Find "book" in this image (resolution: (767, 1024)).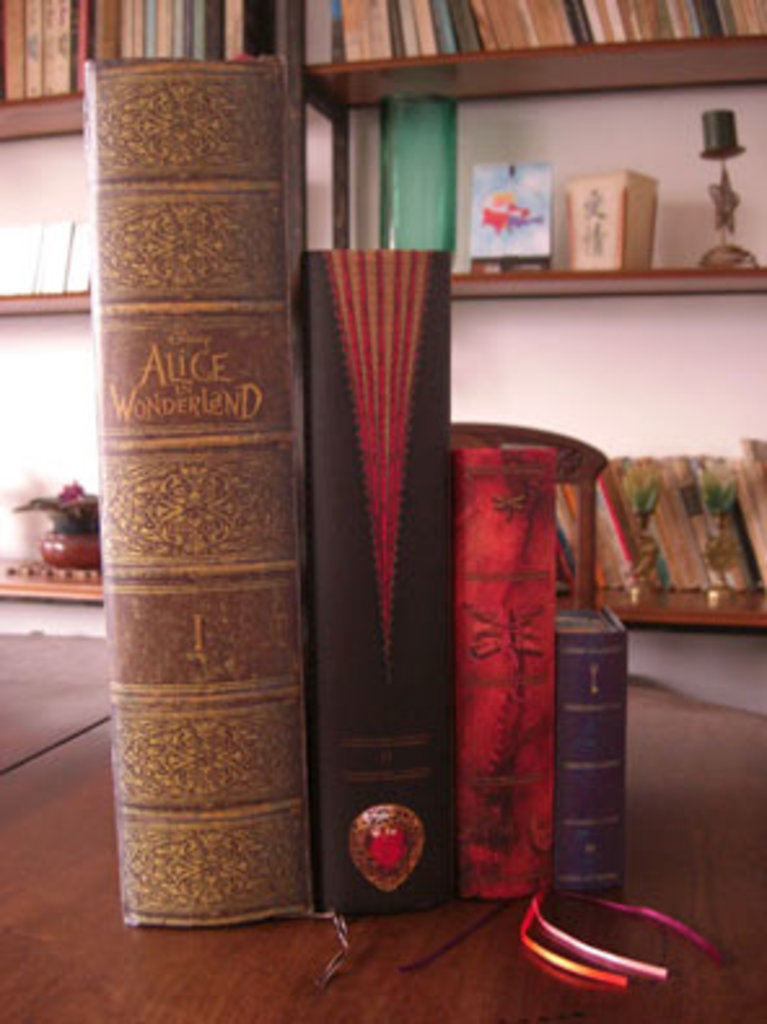
[466,158,555,272].
